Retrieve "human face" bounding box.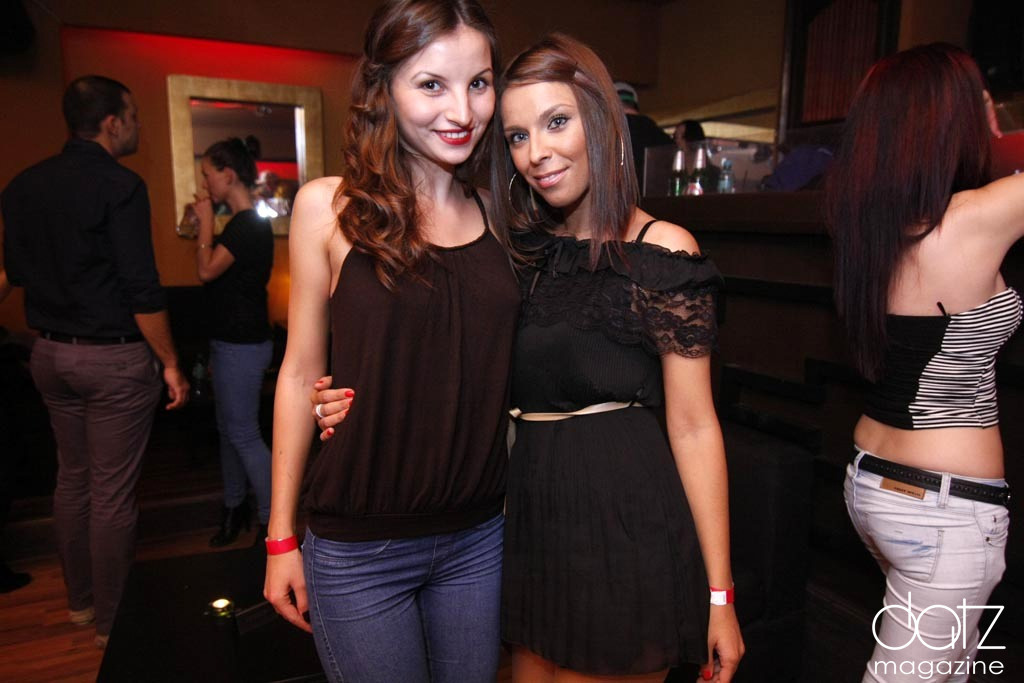
Bounding box: <box>200,154,229,205</box>.
